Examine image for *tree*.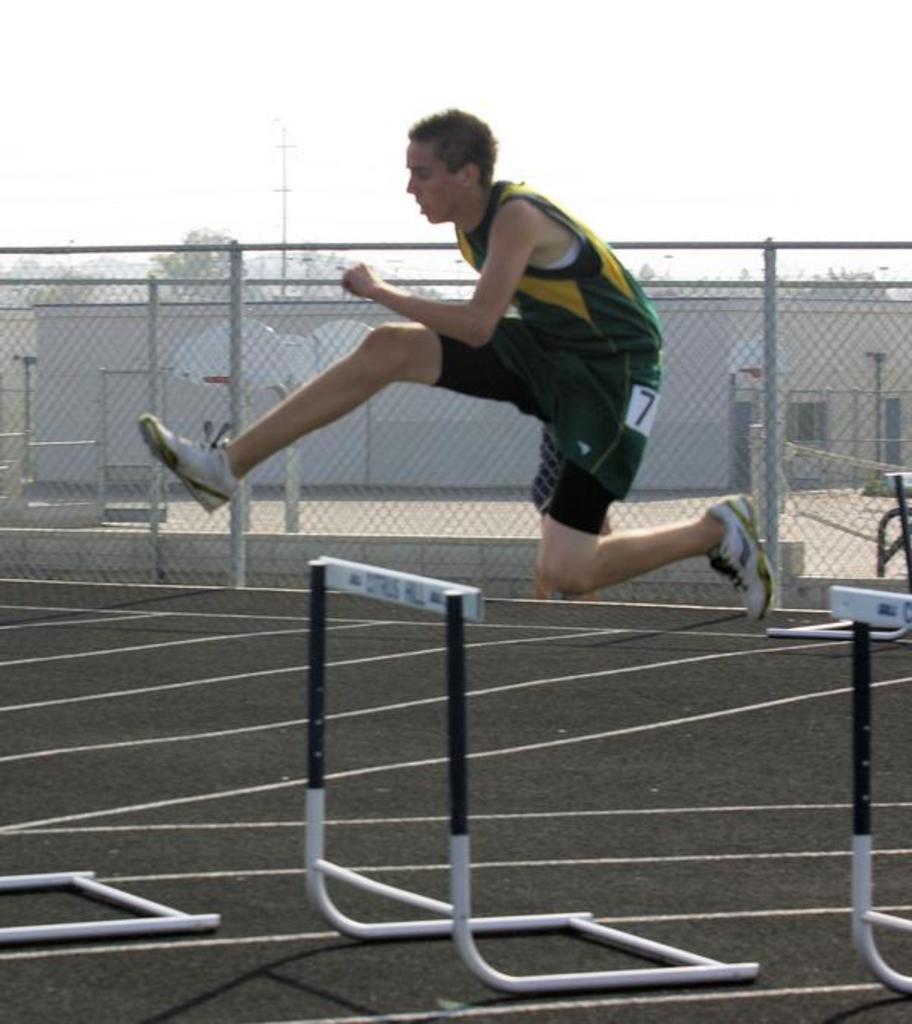
Examination result: 137:223:249:304.
